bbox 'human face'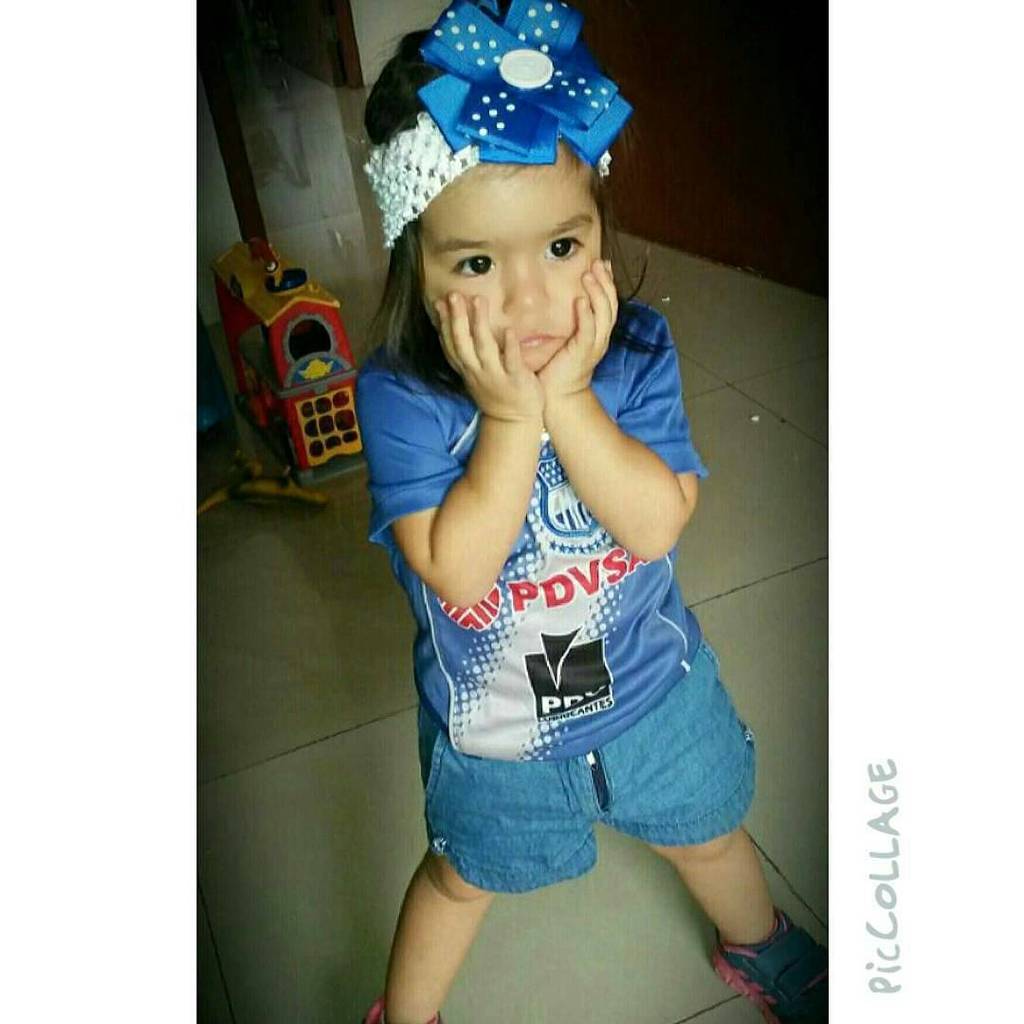
l=423, t=159, r=603, b=375
